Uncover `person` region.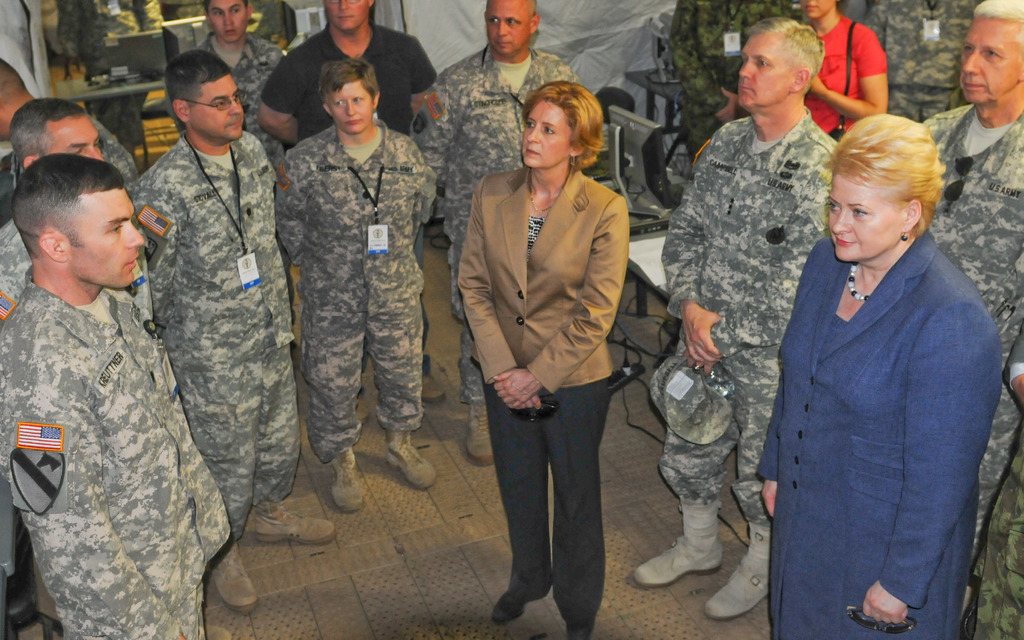
Uncovered: 256:6:435:143.
